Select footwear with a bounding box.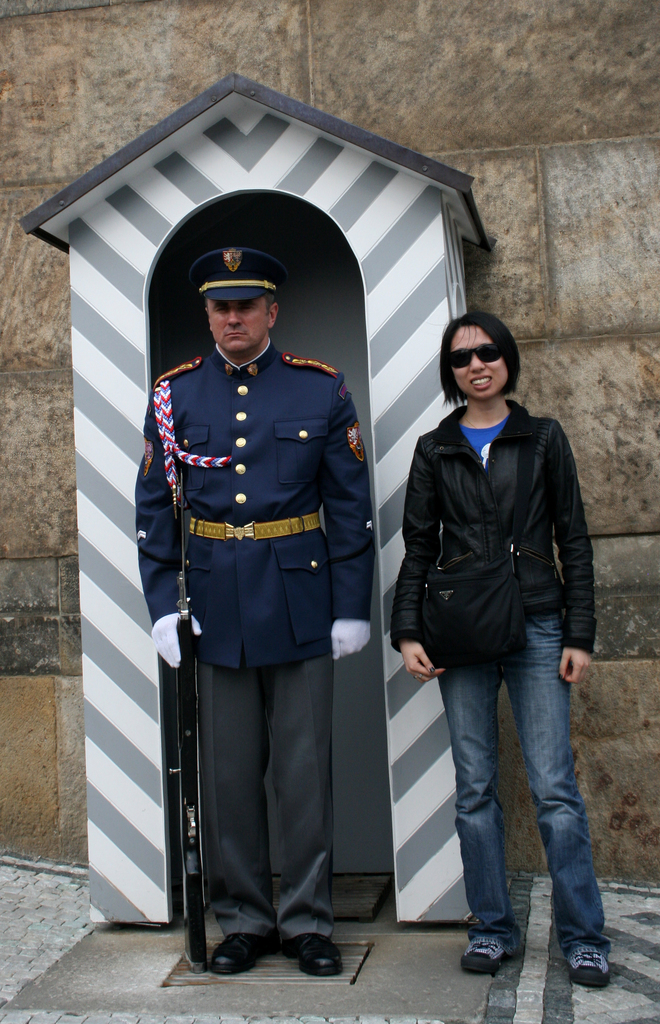
215/933/268/973.
